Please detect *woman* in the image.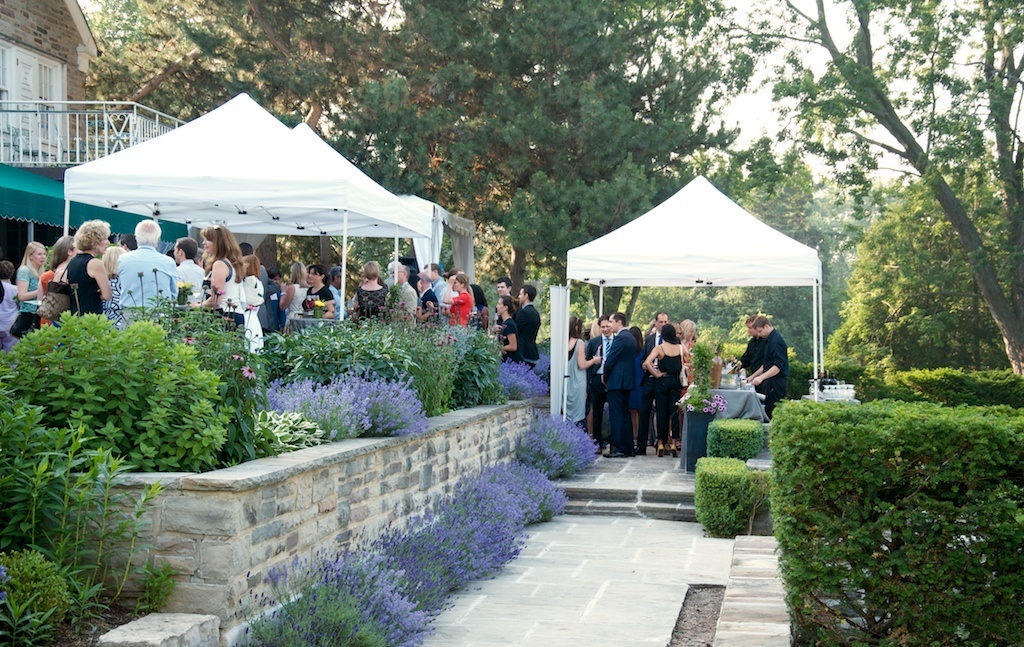
l=199, t=222, r=244, b=338.
